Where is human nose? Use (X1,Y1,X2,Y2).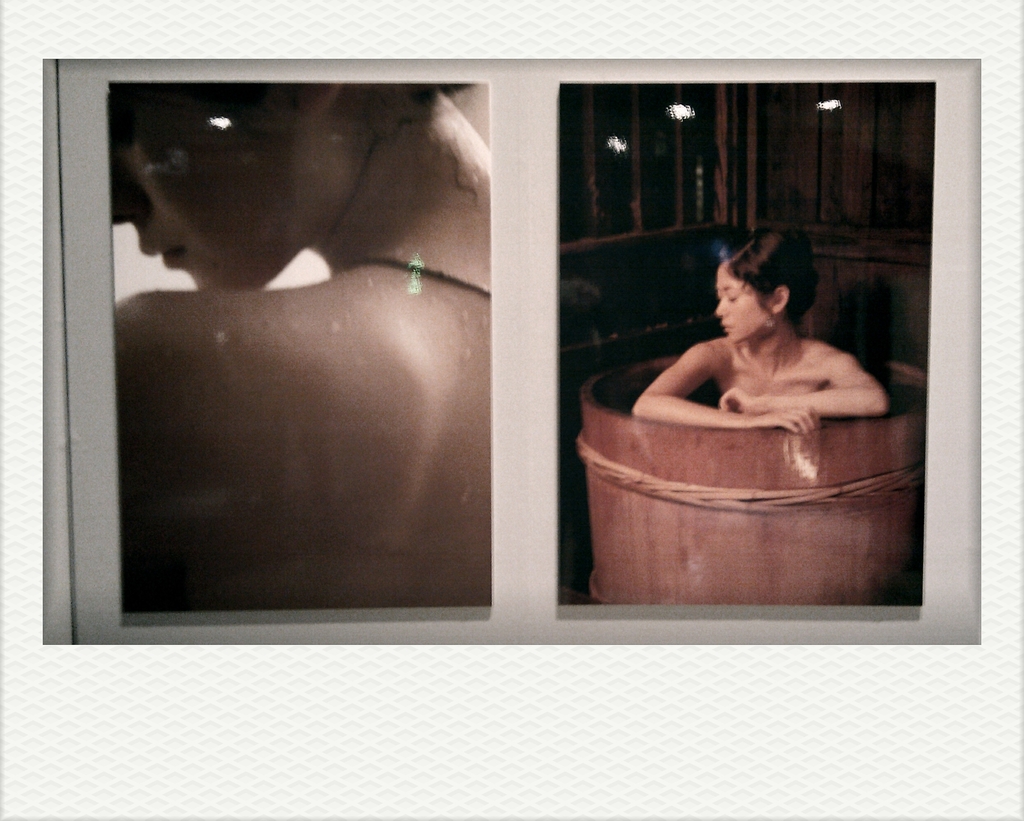
(109,161,152,225).
